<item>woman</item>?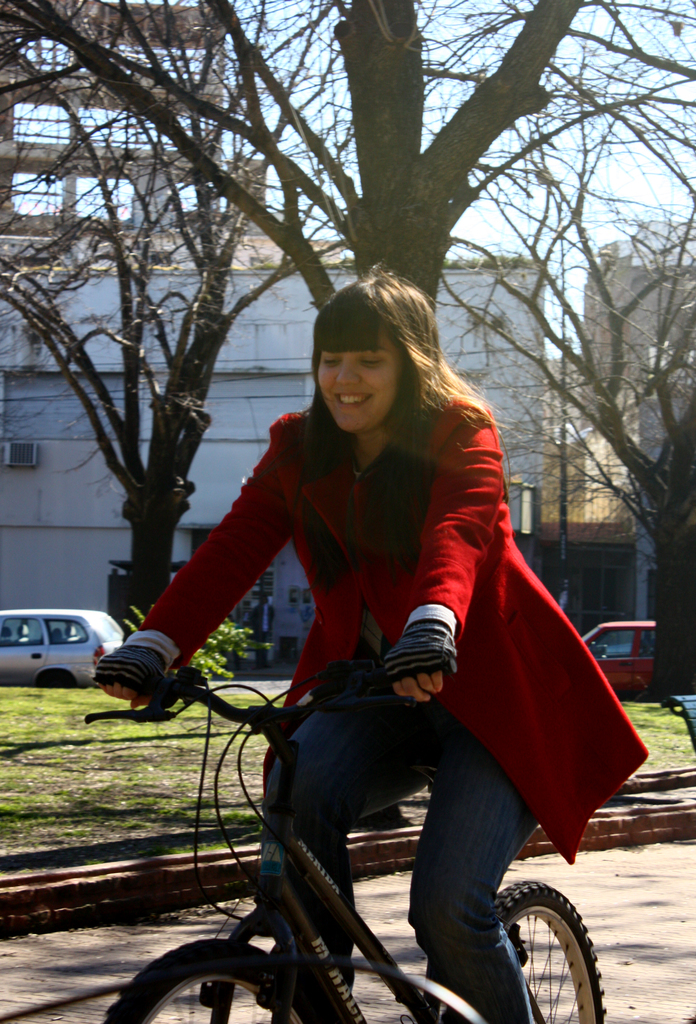
<box>106,276,655,1023</box>
